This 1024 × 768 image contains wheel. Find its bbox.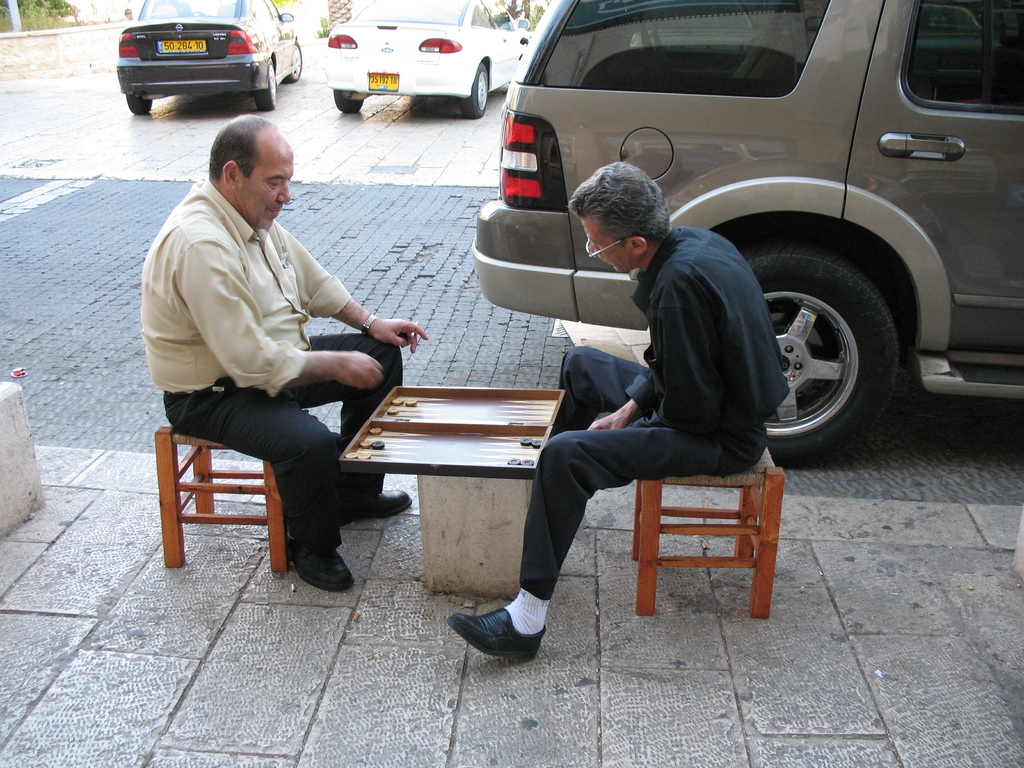
bbox(127, 93, 150, 113).
